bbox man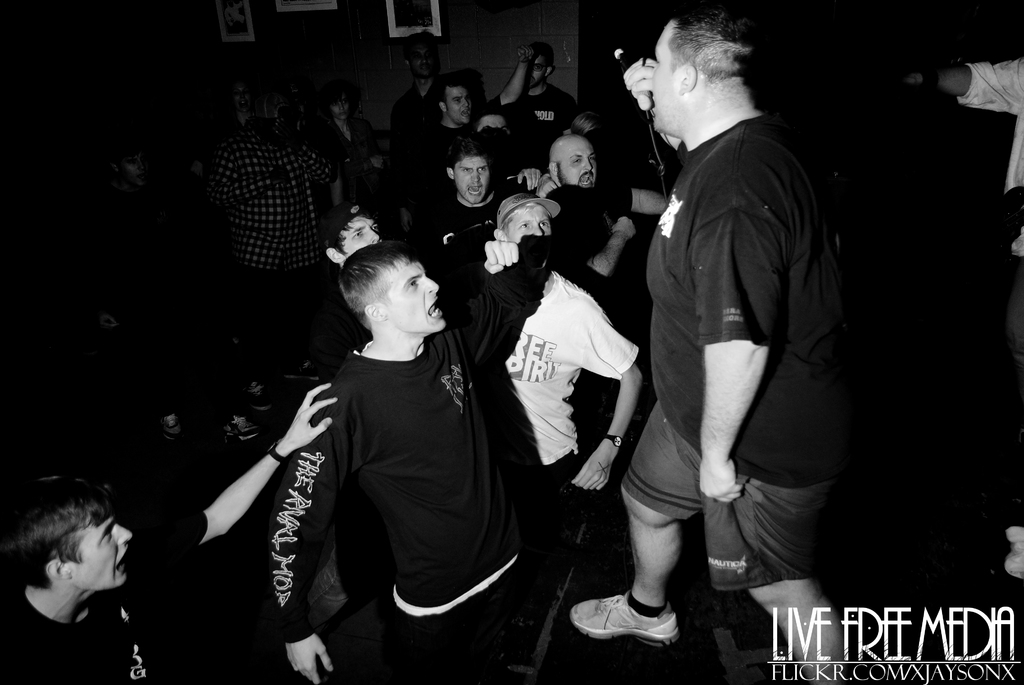
select_region(0, 380, 341, 684)
